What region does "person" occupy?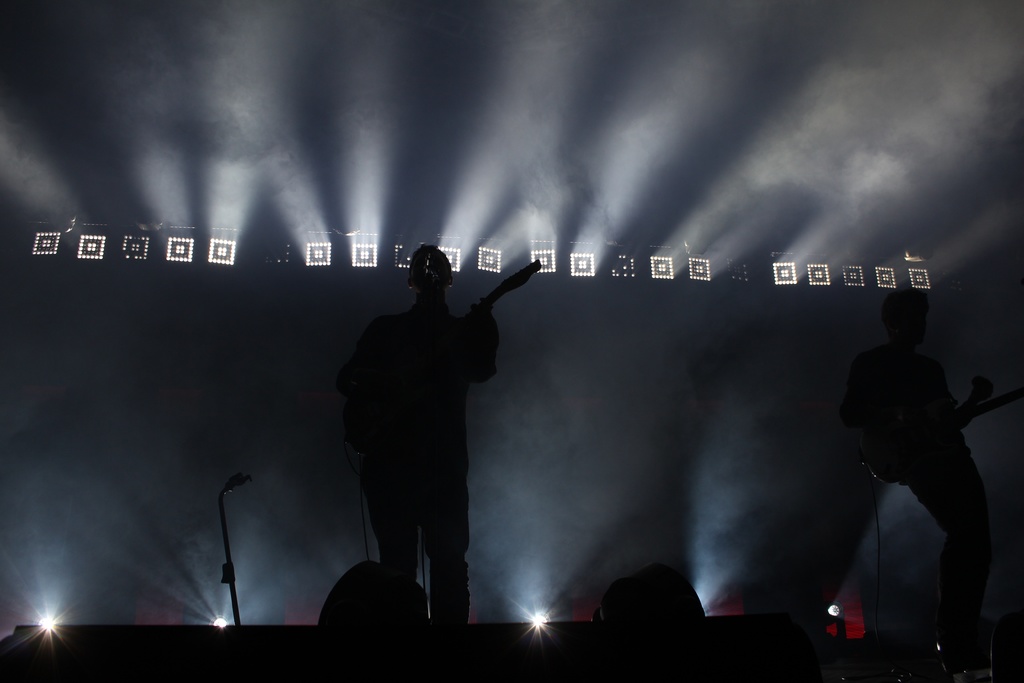
<bbox>844, 279, 1001, 682</bbox>.
